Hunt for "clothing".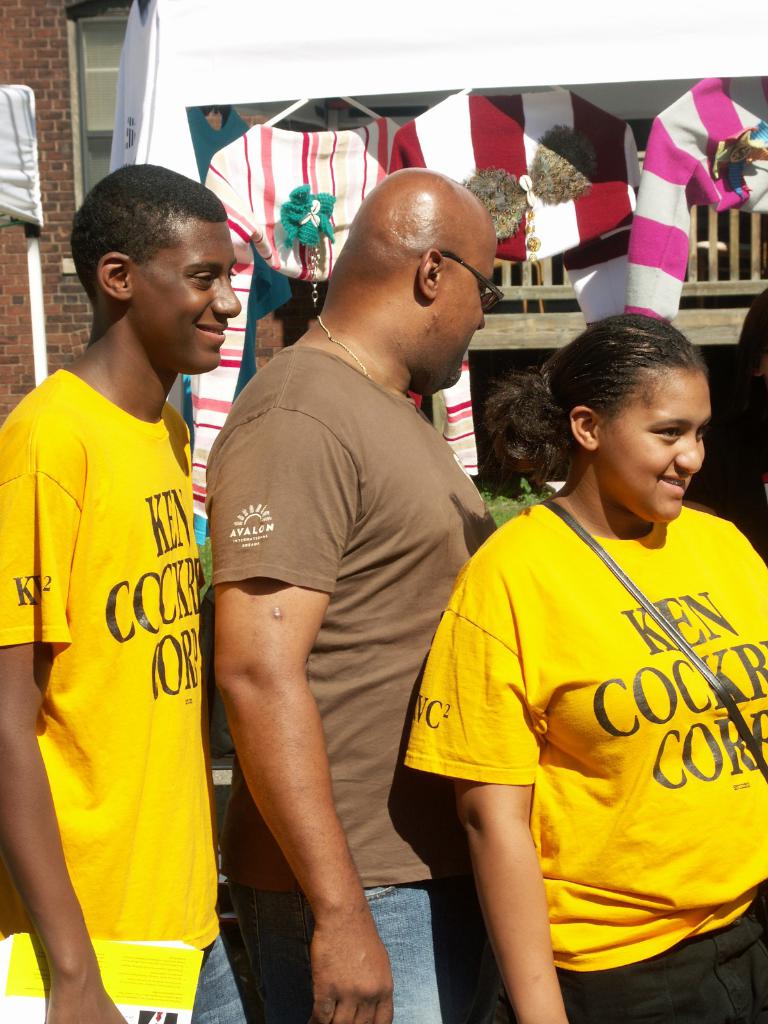
Hunted down at (209,342,503,1023).
